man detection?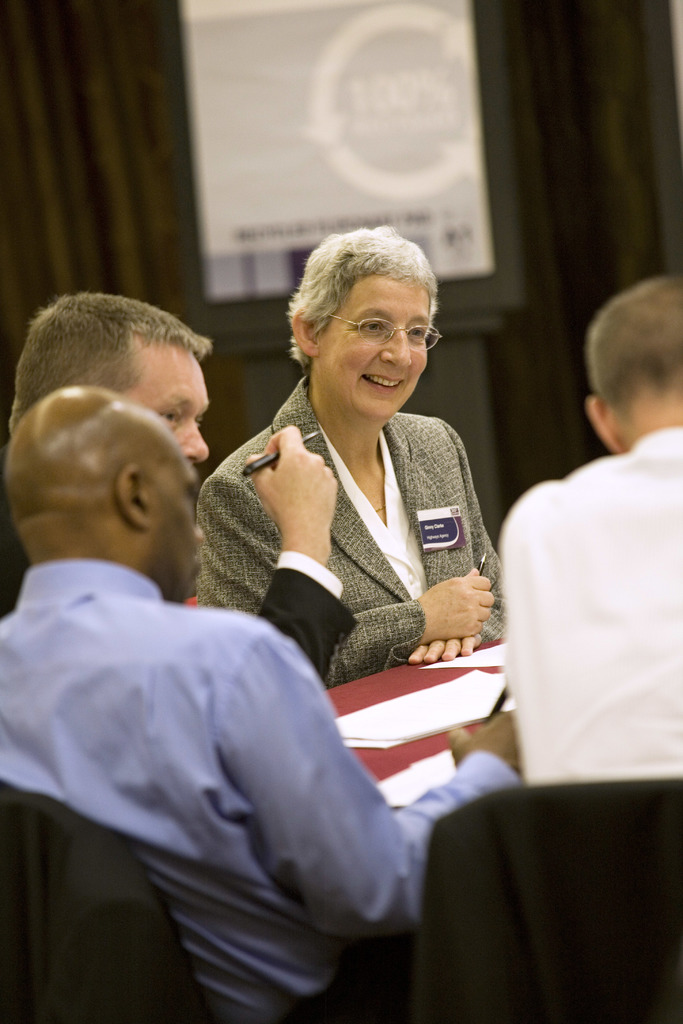
0 388 529 1023
